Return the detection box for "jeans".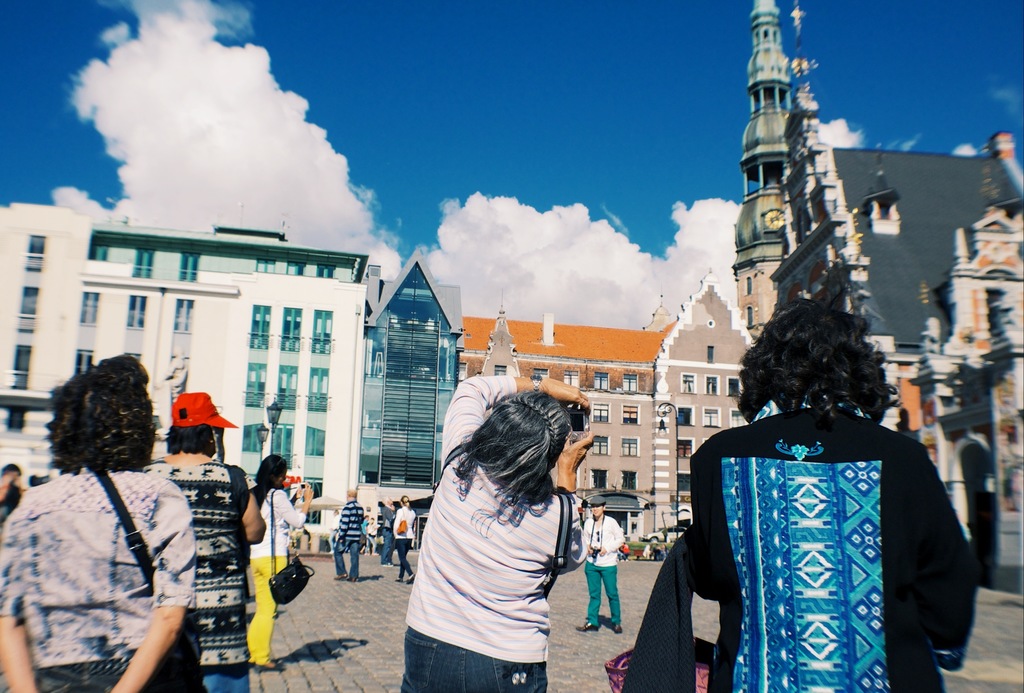
detection(398, 625, 547, 692).
